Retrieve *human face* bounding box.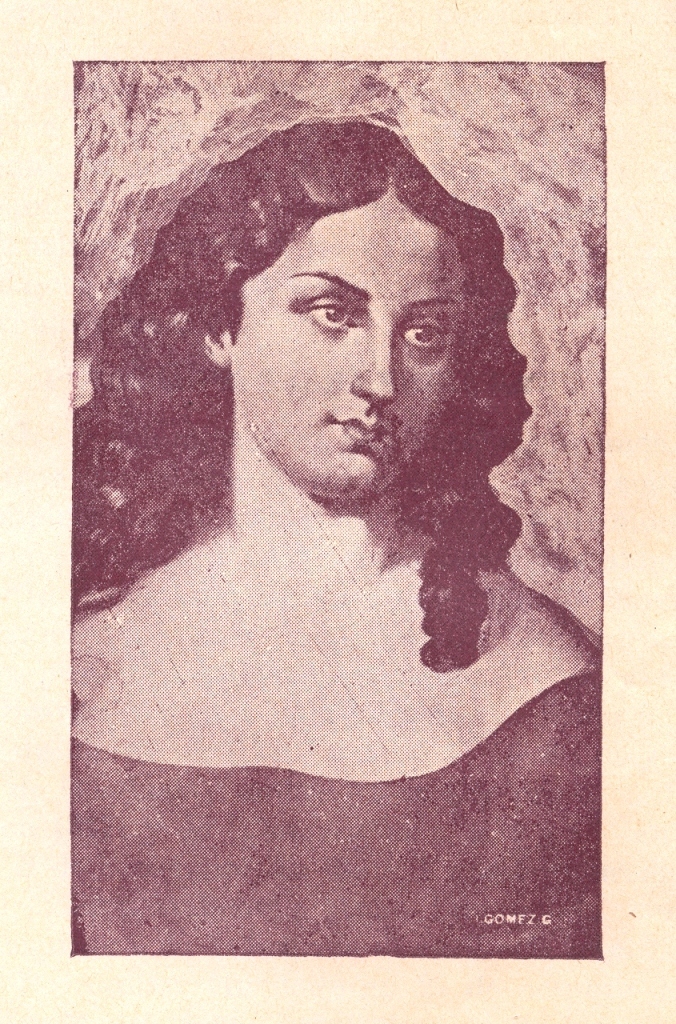
Bounding box: detection(232, 195, 466, 494).
